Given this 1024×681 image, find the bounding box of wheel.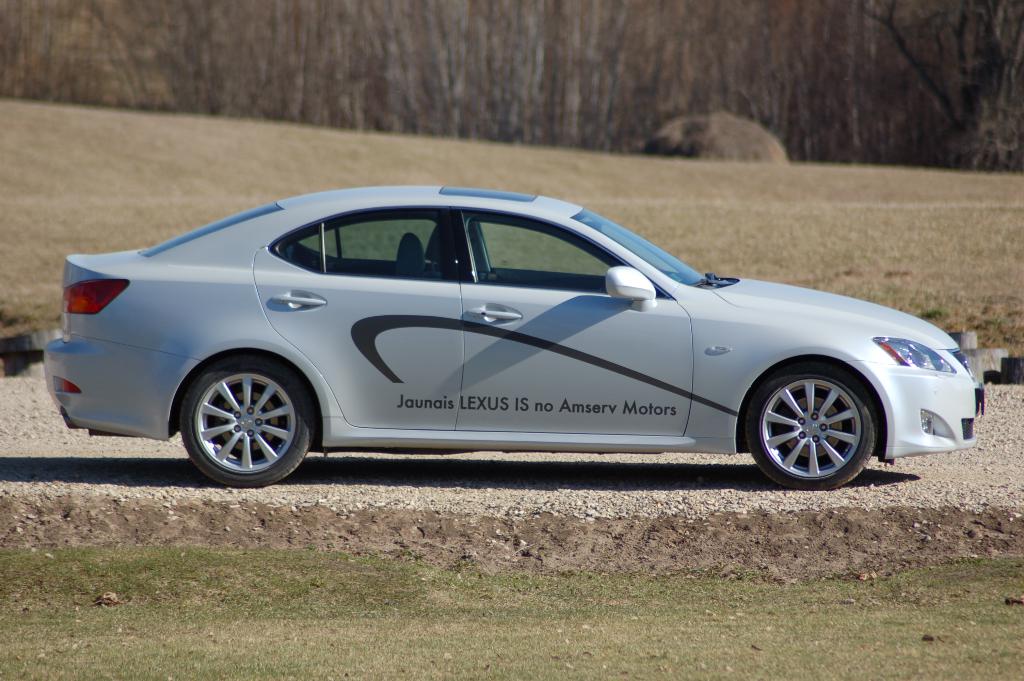
select_region(180, 354, 319, 490).
